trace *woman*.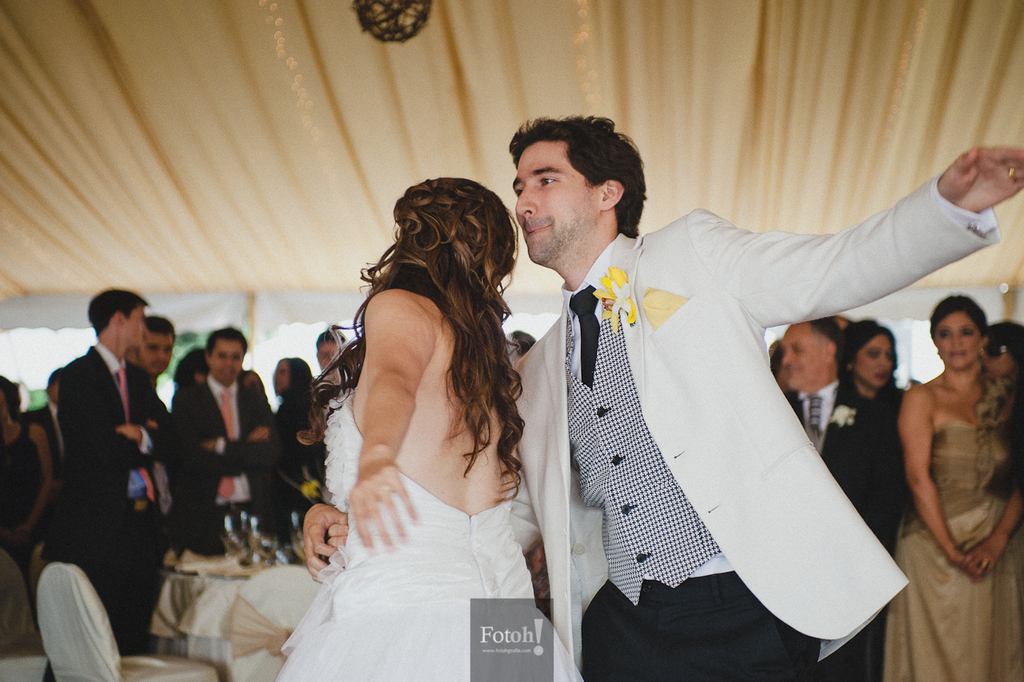
Traced to {"x1": 882, "y1": 287, "x2": 1023, "y2": 681}.
